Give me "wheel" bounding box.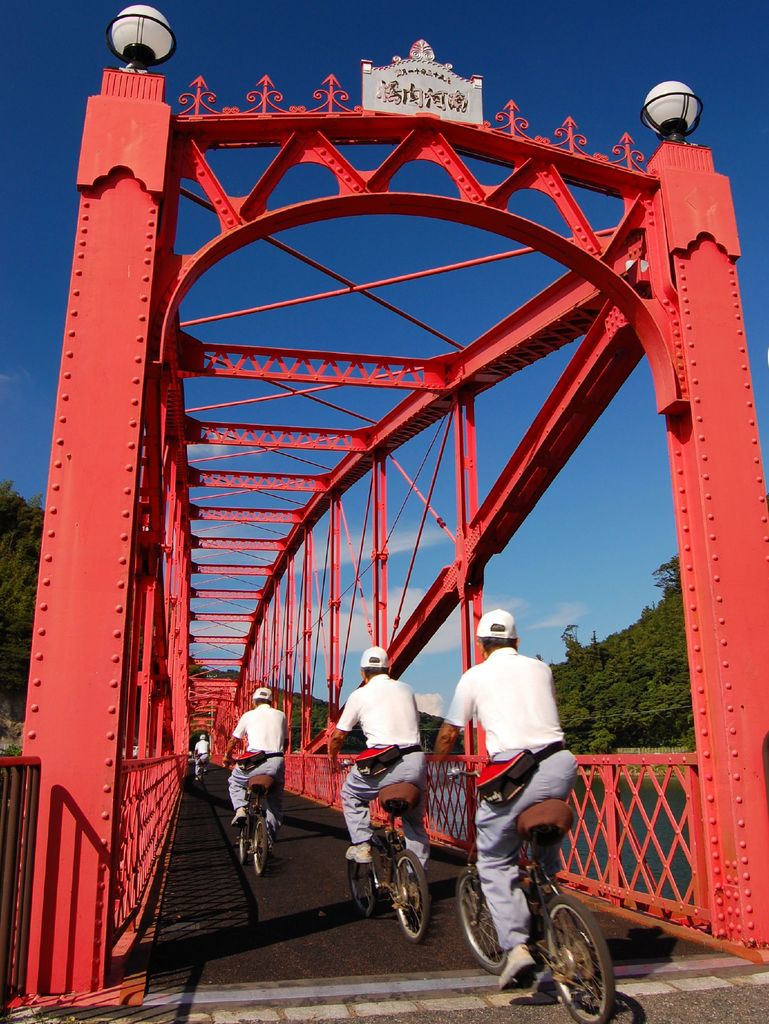
select_region(539, 900, 617, 1023).
